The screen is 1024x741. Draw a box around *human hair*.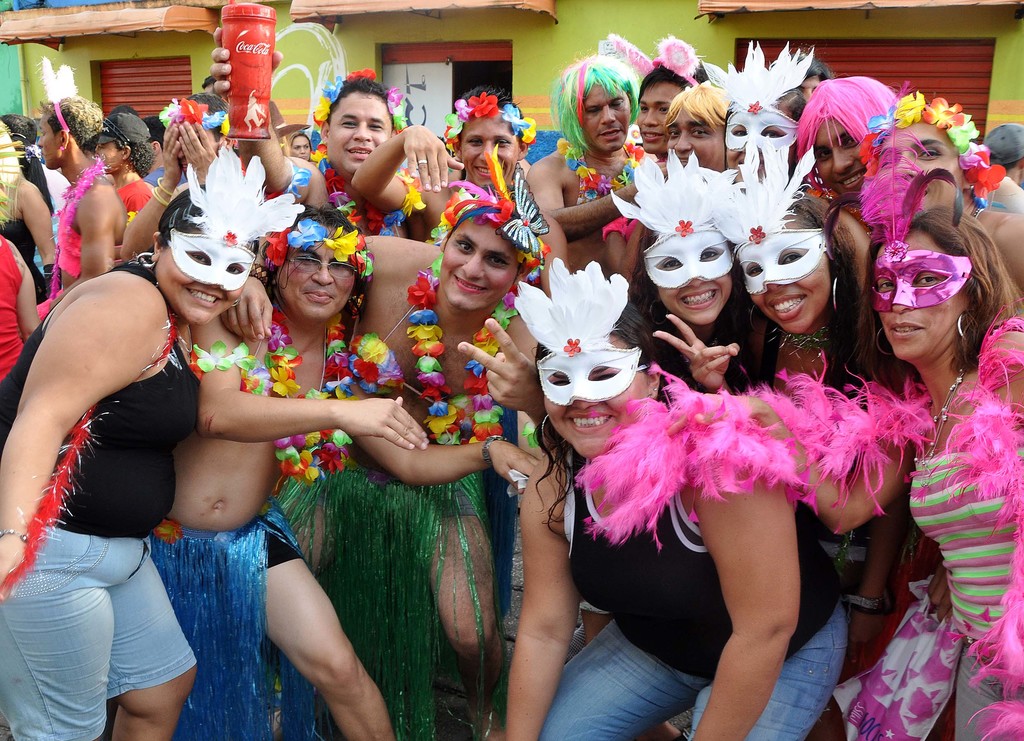
rect(259, 198, 375, 326).
